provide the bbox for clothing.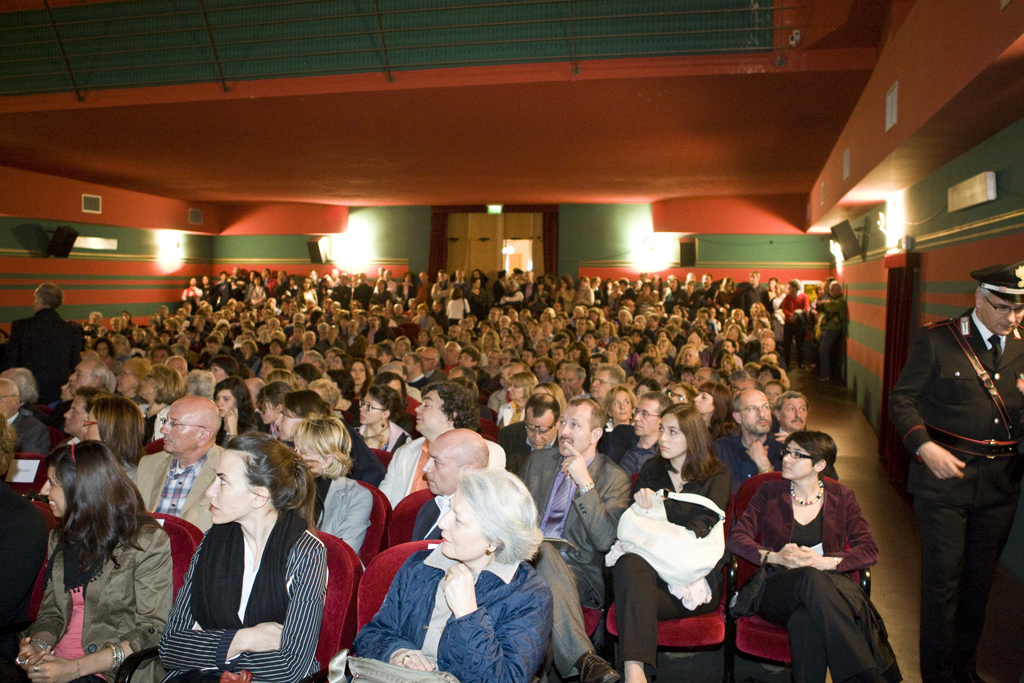
[x1=605, y1=457, x2=737, y2=678].
